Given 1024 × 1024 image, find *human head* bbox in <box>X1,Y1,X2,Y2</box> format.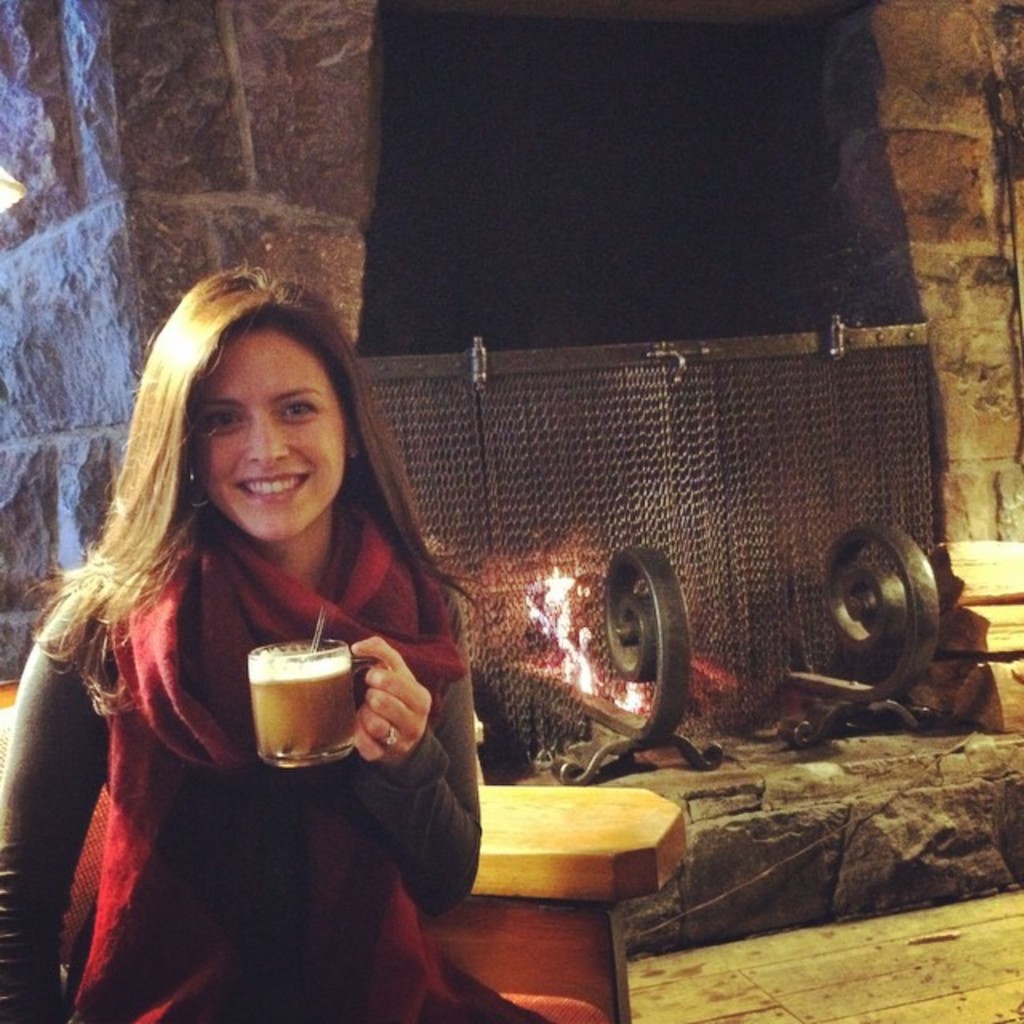
<box>136,280,368,544</box>.
